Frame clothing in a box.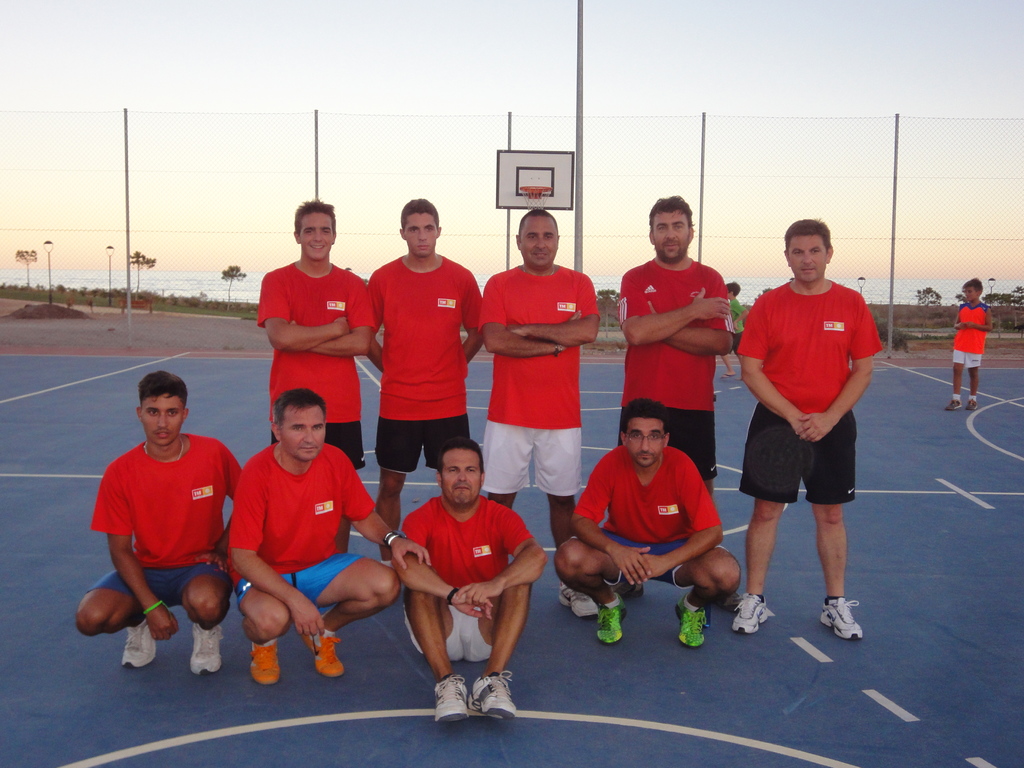
x1=473 y1=266 x2=603 y2=508.
